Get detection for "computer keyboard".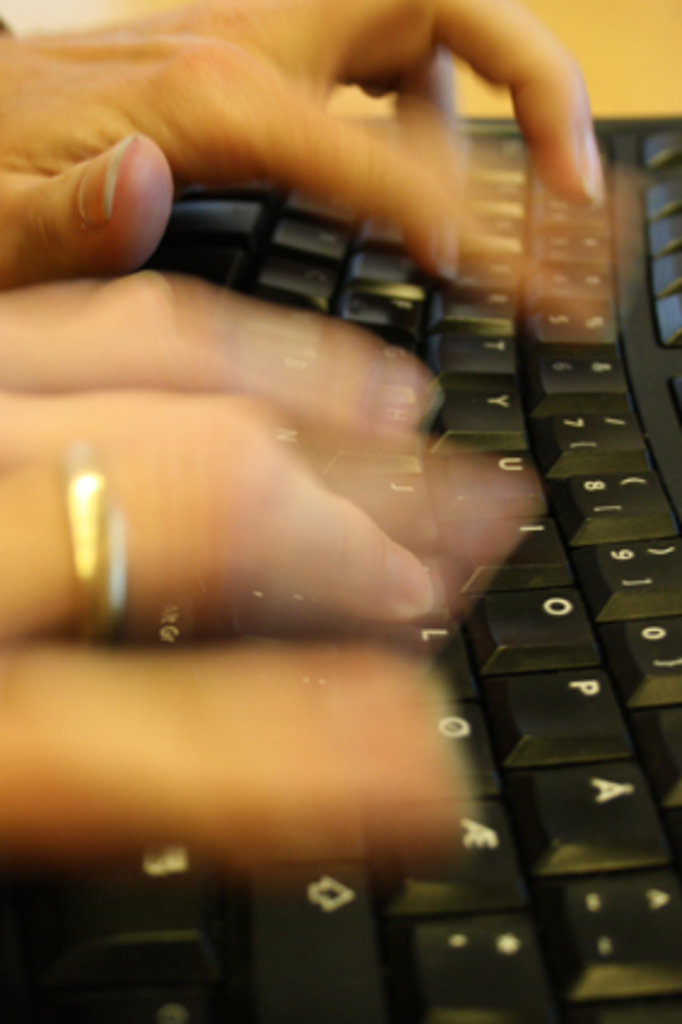
Detection: x1=0 y1=116 x2=680 y2=1022.
